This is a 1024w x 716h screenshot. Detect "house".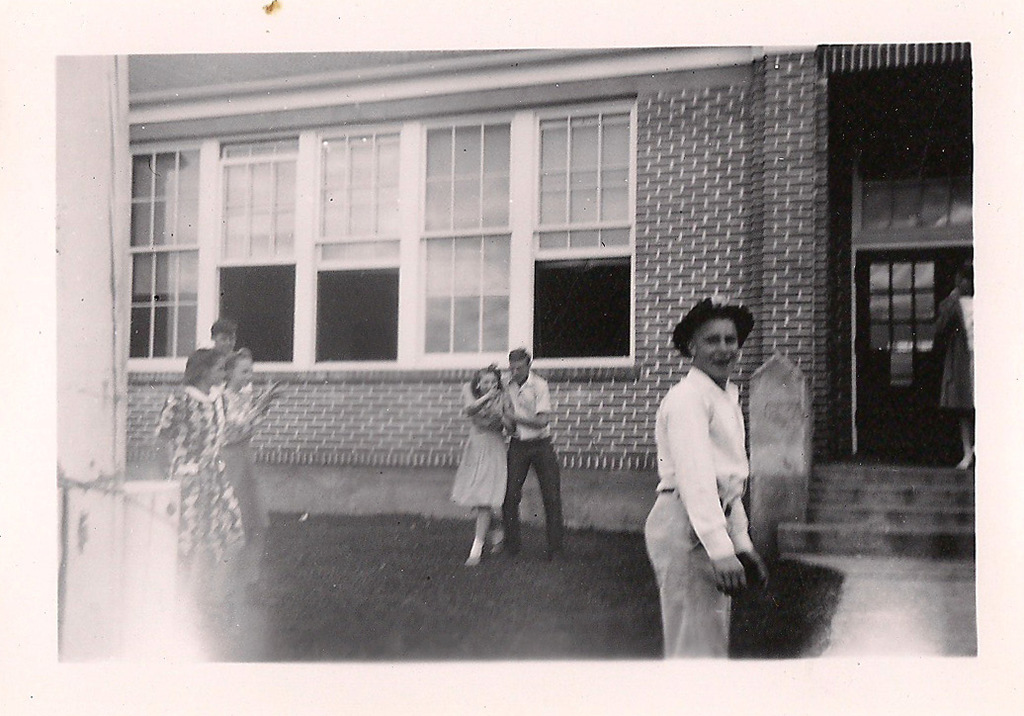
[x1=126, y1=48, x2=980, y2=562].
